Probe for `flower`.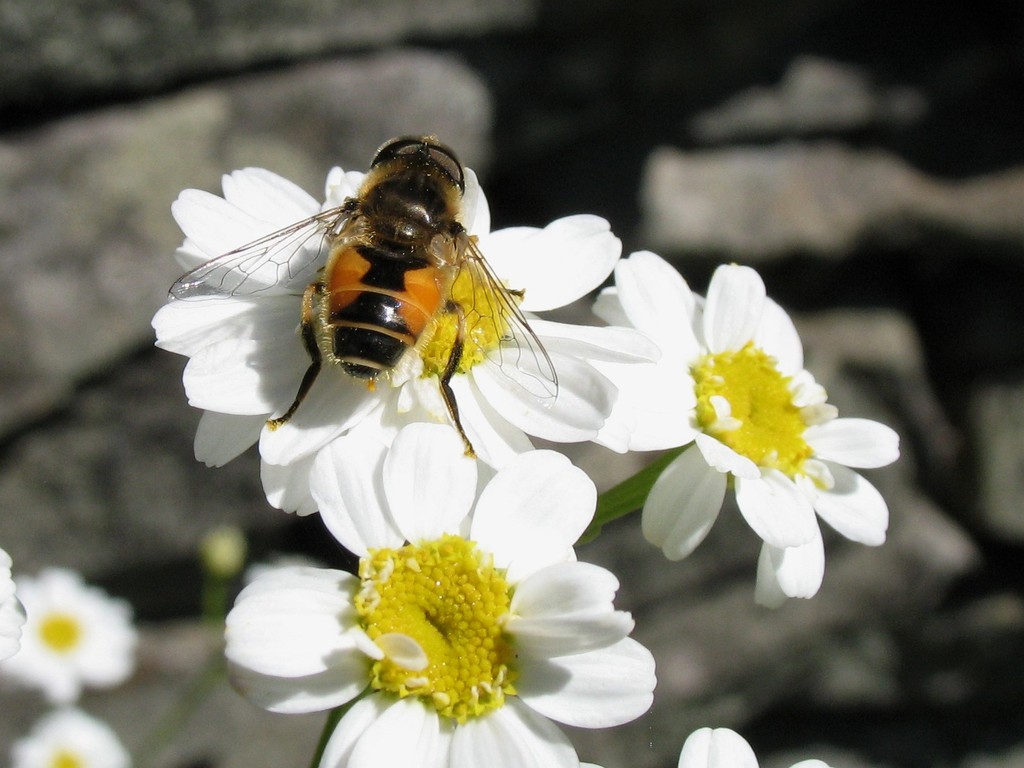
Probe result: (1,558,141,706).
